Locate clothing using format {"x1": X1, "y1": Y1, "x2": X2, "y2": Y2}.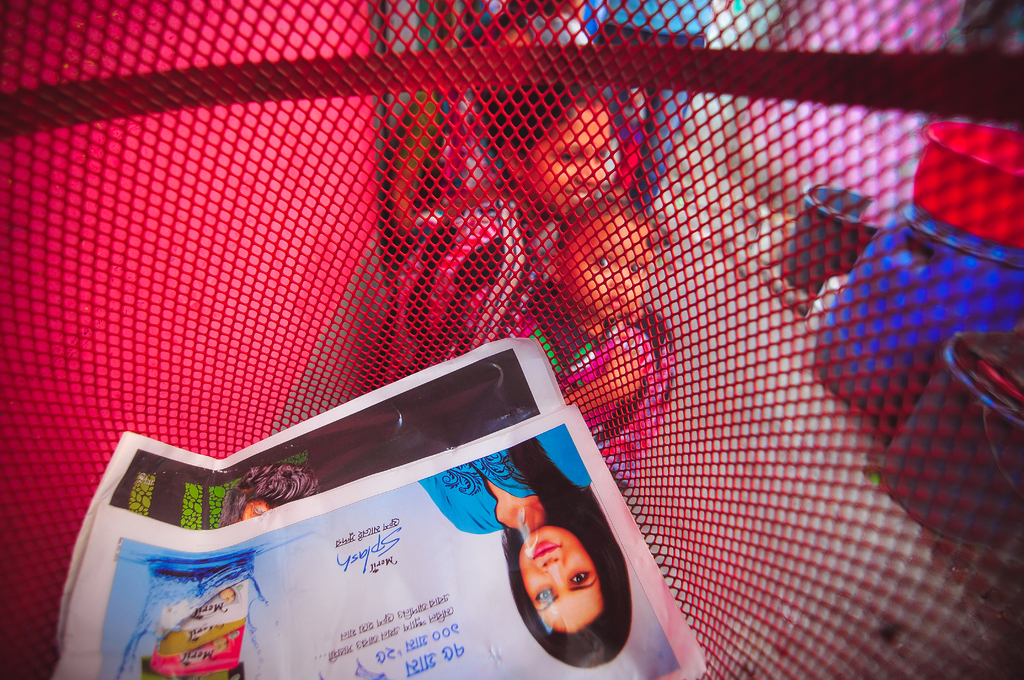
{"x1": 417, "y1": 426, "x2": 590, "y2": 534}.
